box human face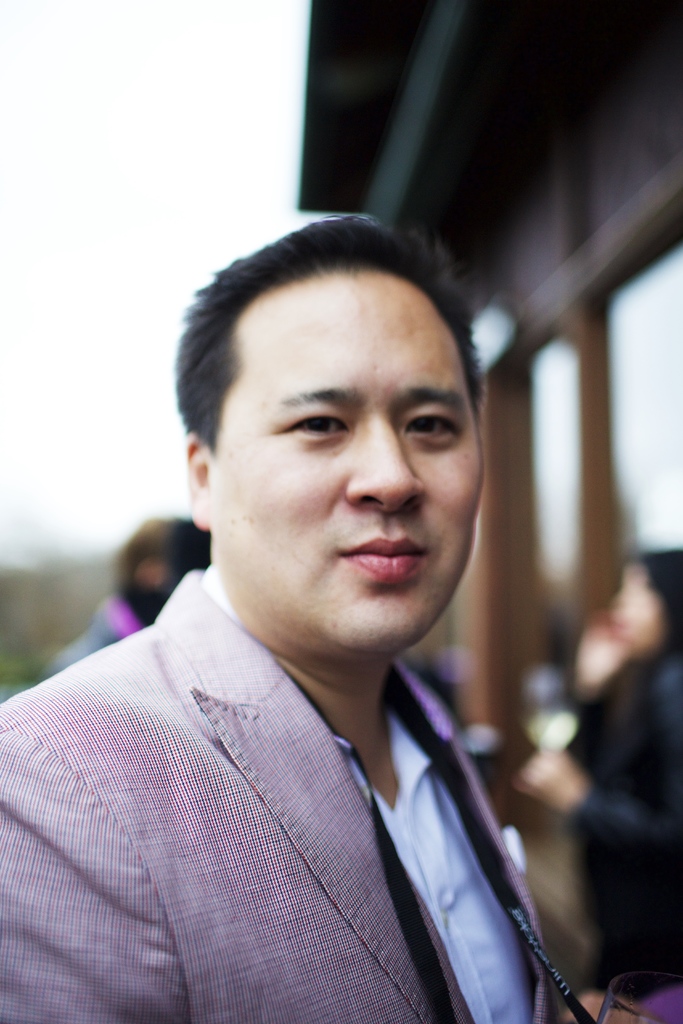
bbox=[217, 276, 482, 650]
